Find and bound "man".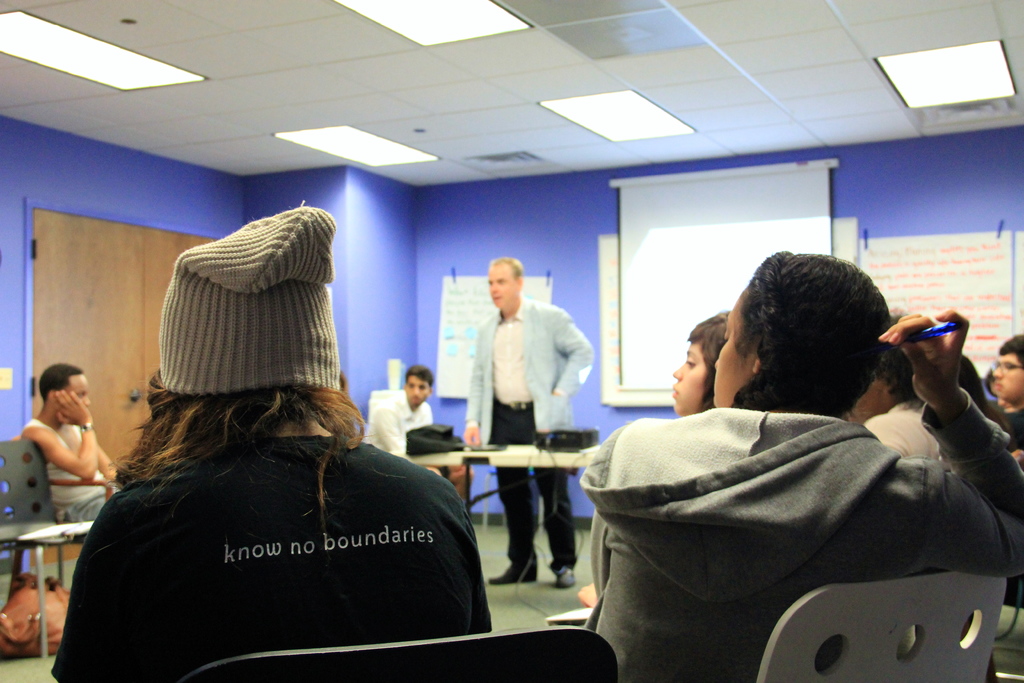
Bound: bbox(462, 250, 588, 586).
